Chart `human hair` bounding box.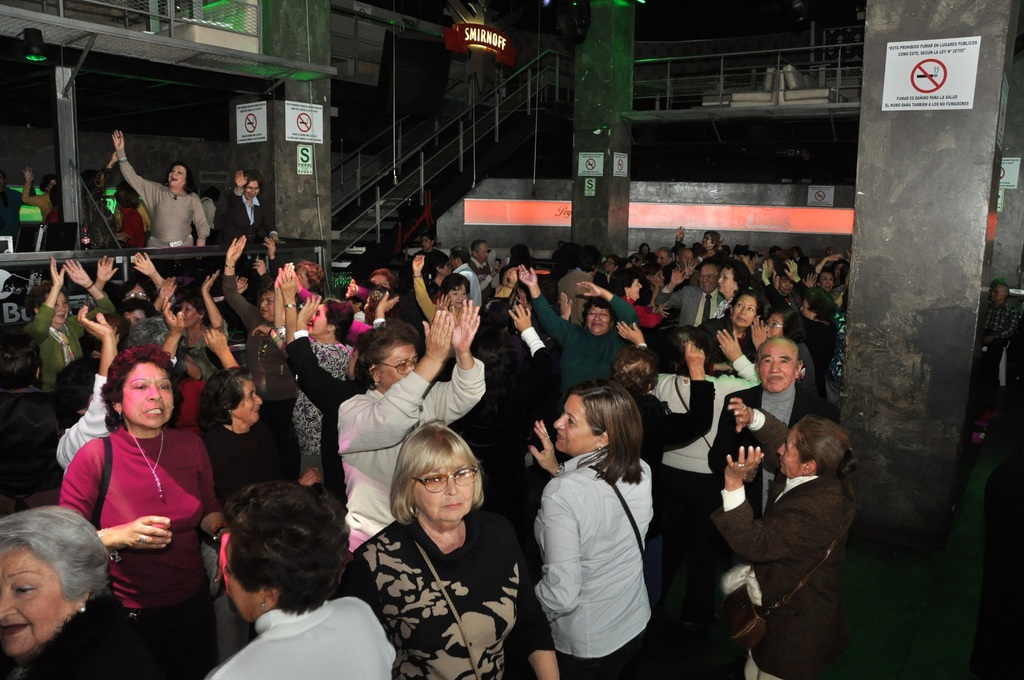
Charted: {"left": 790, "top": 419, "right": 854, "bottom": 482}.
